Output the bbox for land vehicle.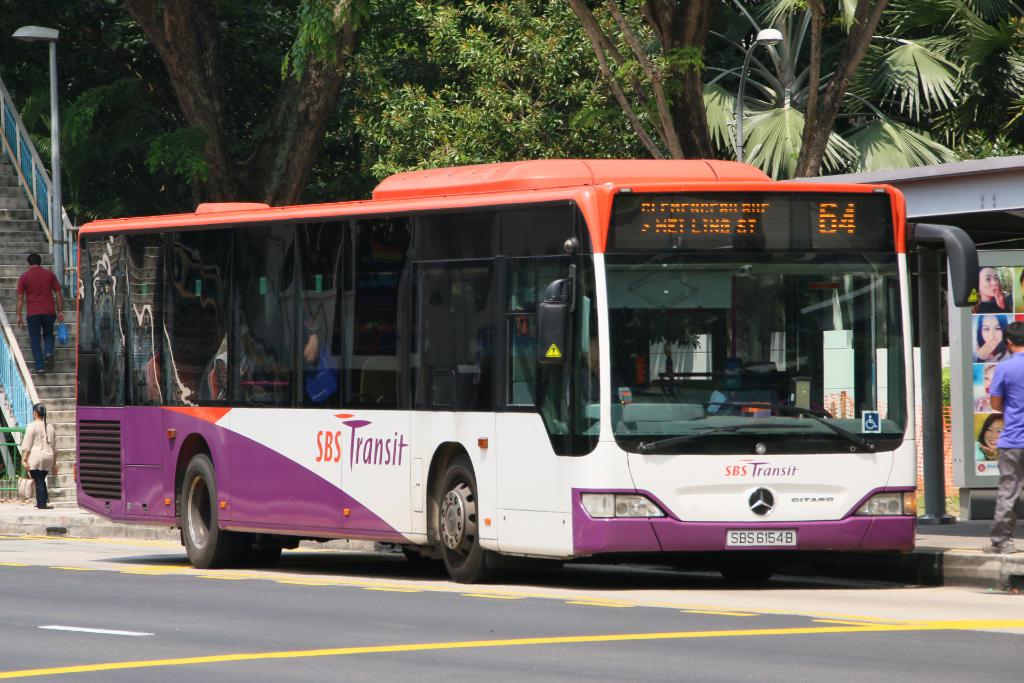
<region>70, 157, 980, 587</region>.
